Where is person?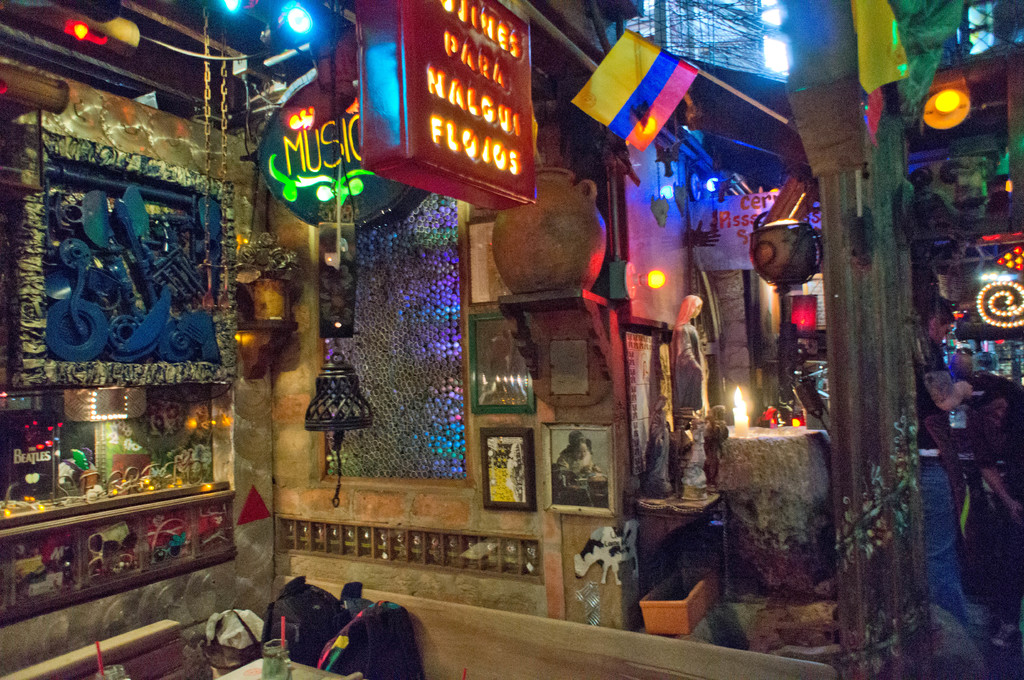
bbox=(921, 296, 979, 631).
